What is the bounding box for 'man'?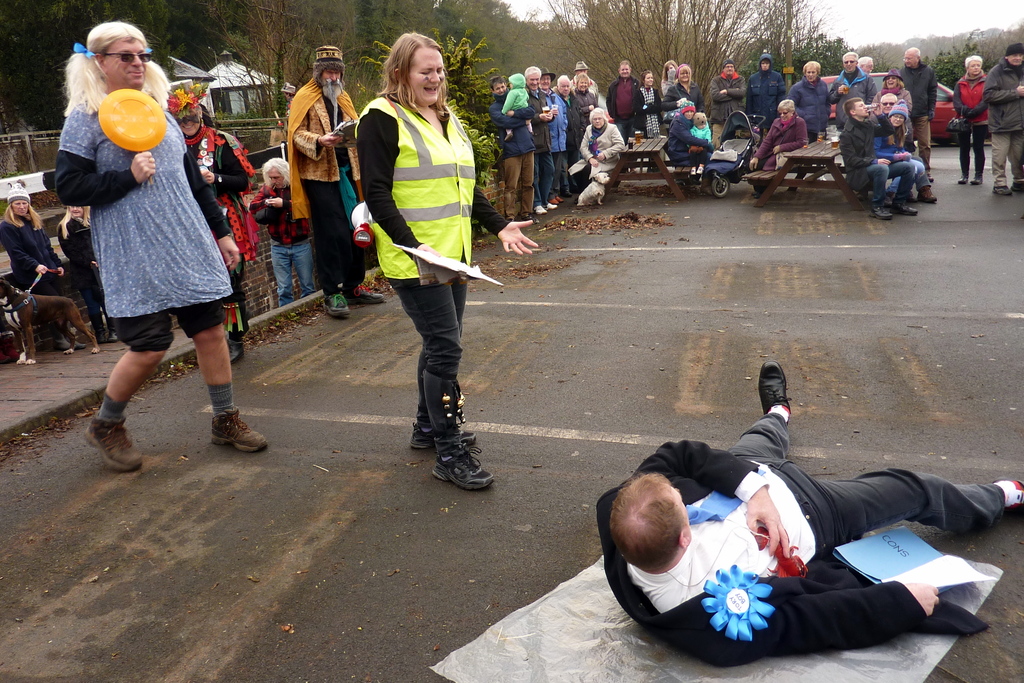
{"left": 607, "top": 59, "right": 650, "bottom": 145}.
